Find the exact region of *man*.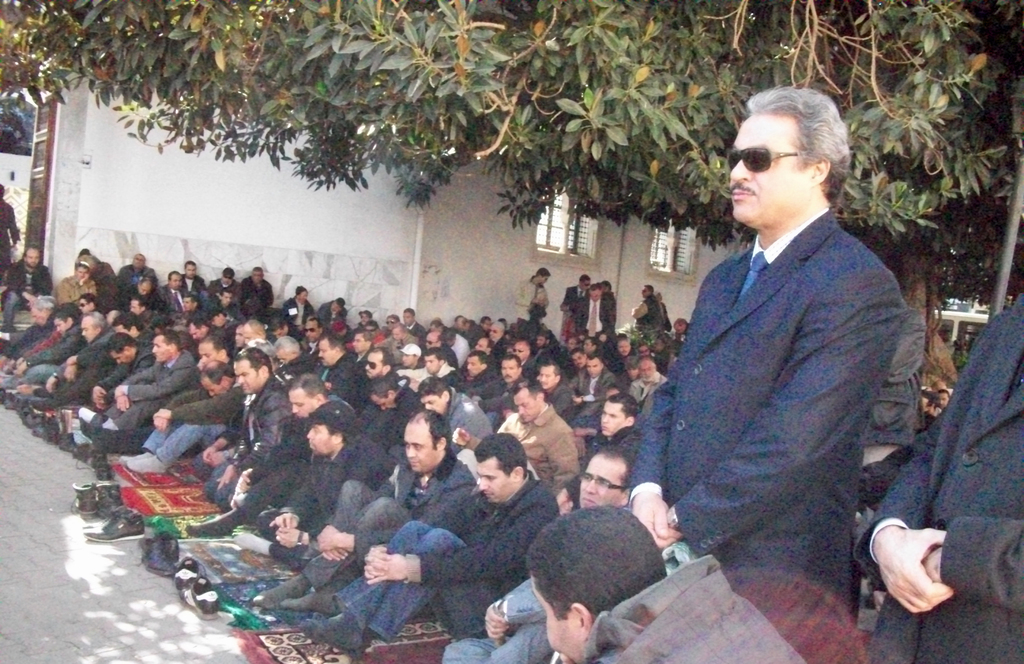
Exact region: 180,259,205,300.
